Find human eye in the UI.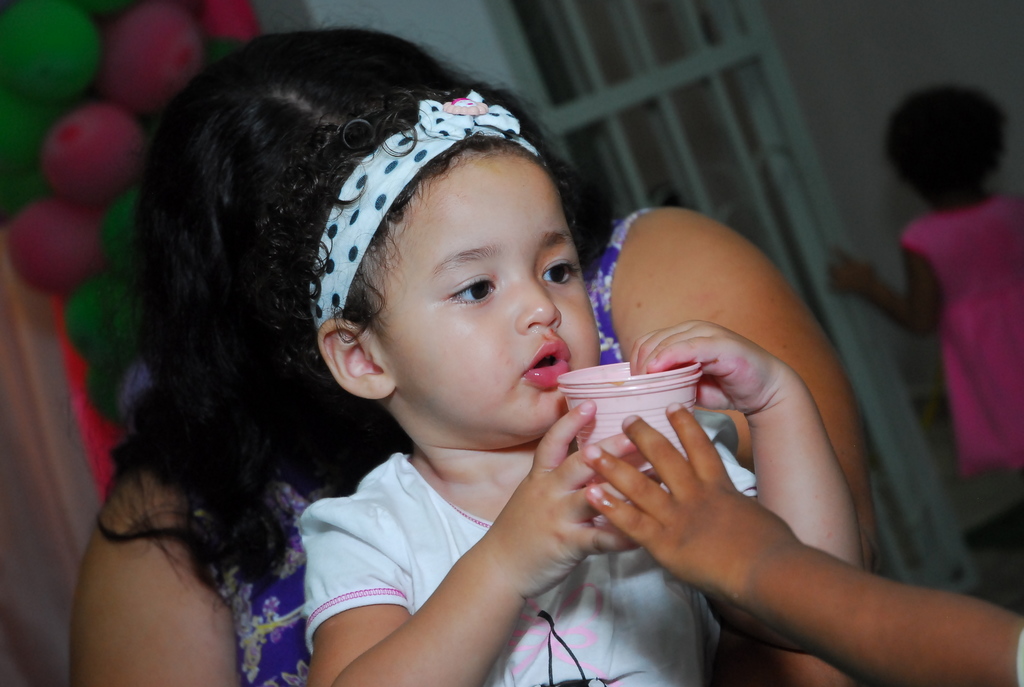
UI element at box=[543, 258, 584, 286].
